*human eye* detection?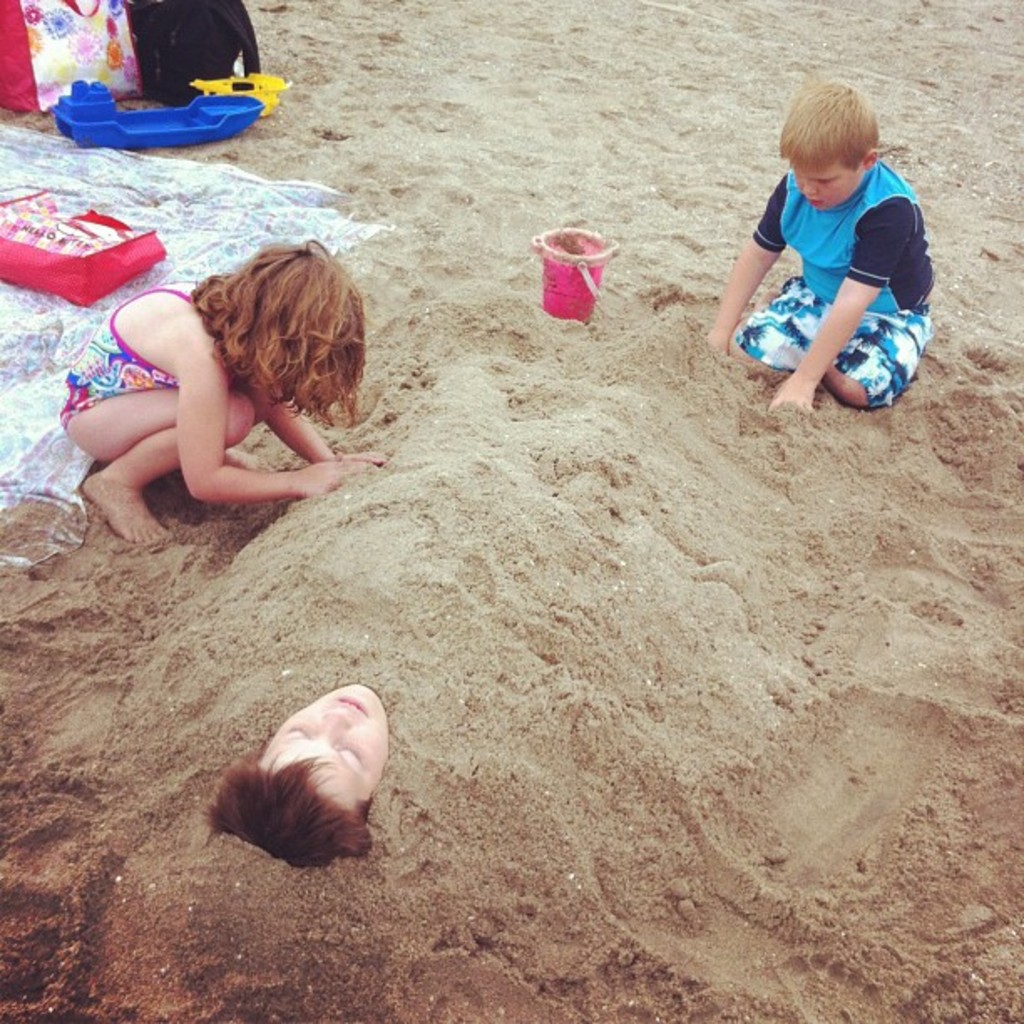
region(815, 177, 838, 187)
